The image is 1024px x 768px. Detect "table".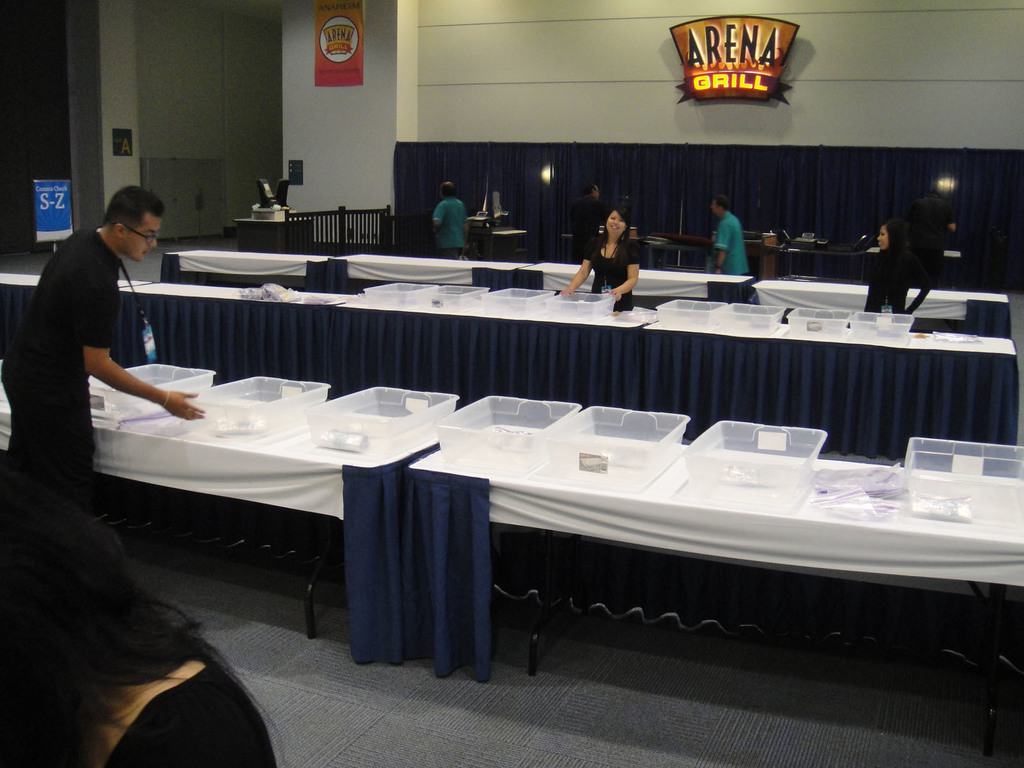
Detection: box=[0, 271, 150, 360].
